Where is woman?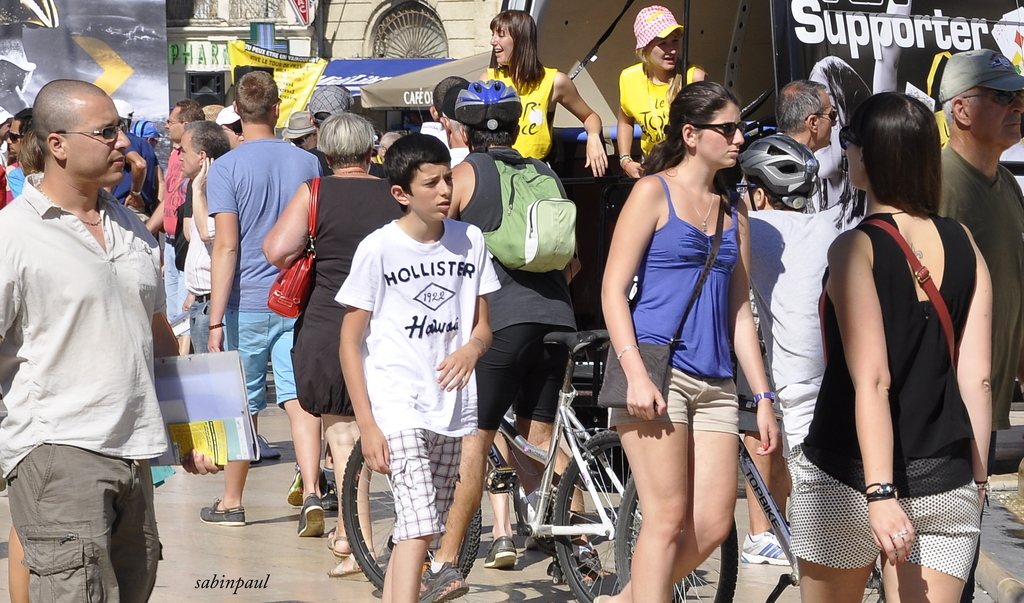
[618,3,715,178].
